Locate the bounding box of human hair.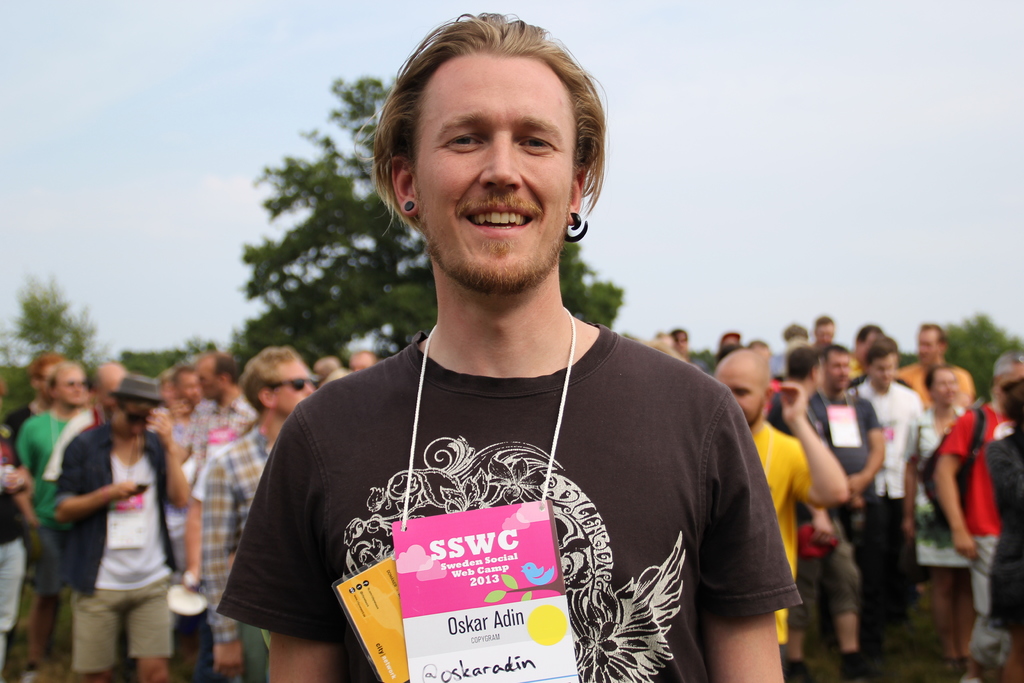
Bounding box: {"x1": 856, "y1": 322, "x2": 883, "y2": 344}.
